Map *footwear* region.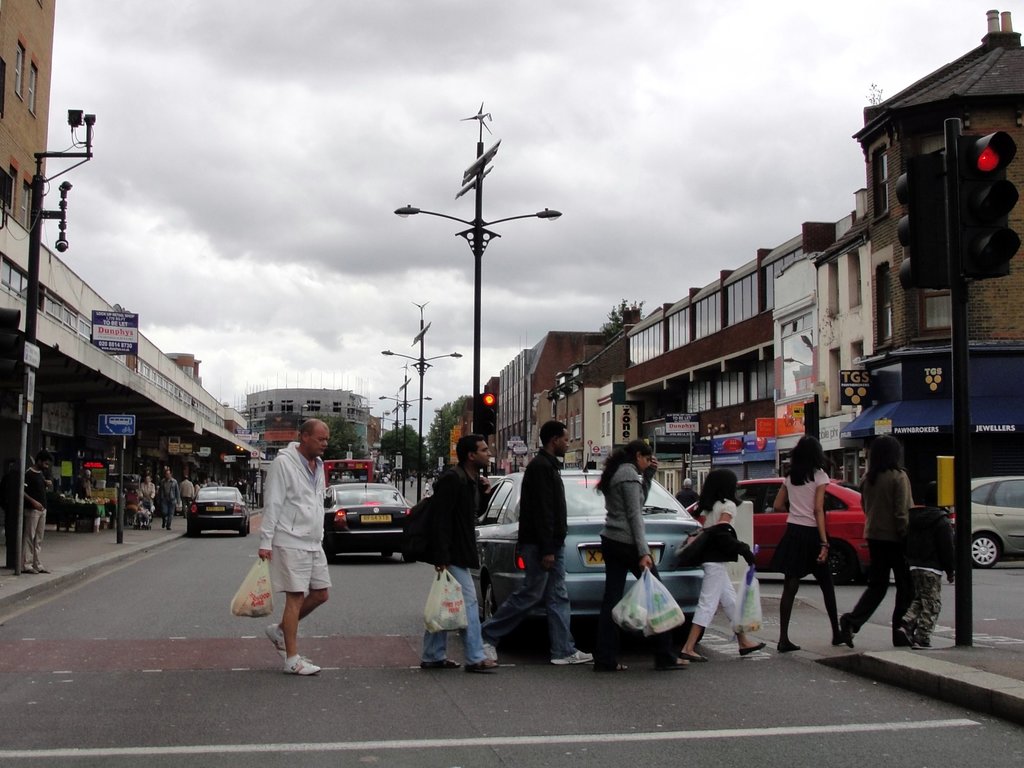
Mapped to box=[470, 659, 504, 669].
